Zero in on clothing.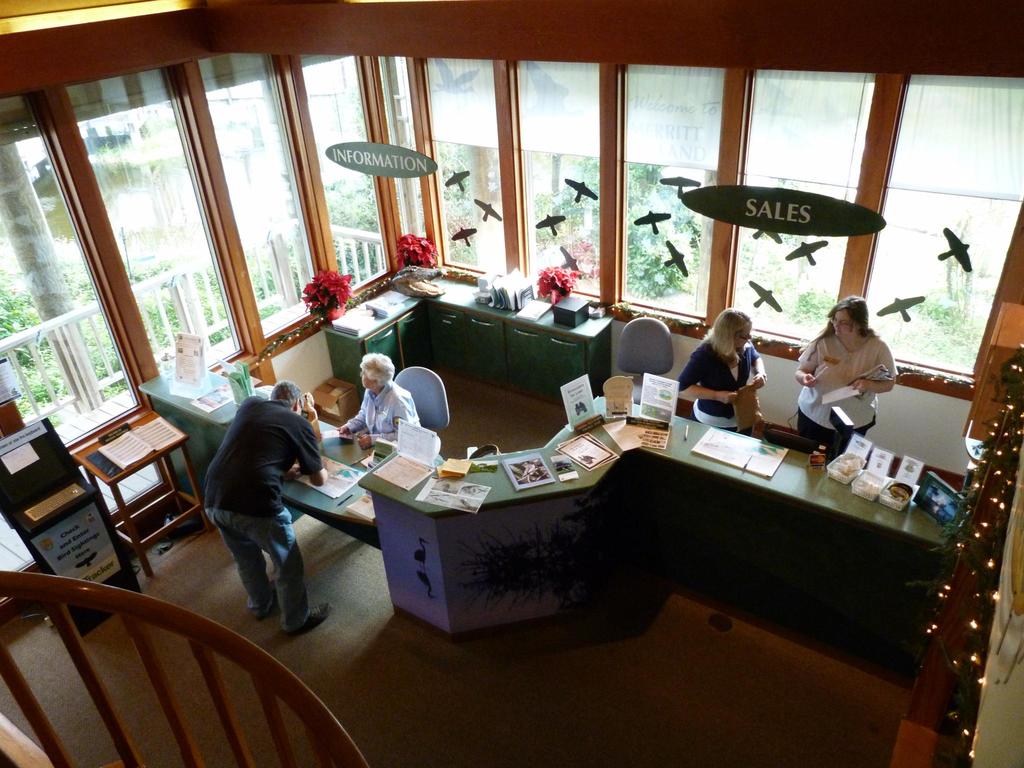
Zeroed in: region(675, 335, 764, 436).
